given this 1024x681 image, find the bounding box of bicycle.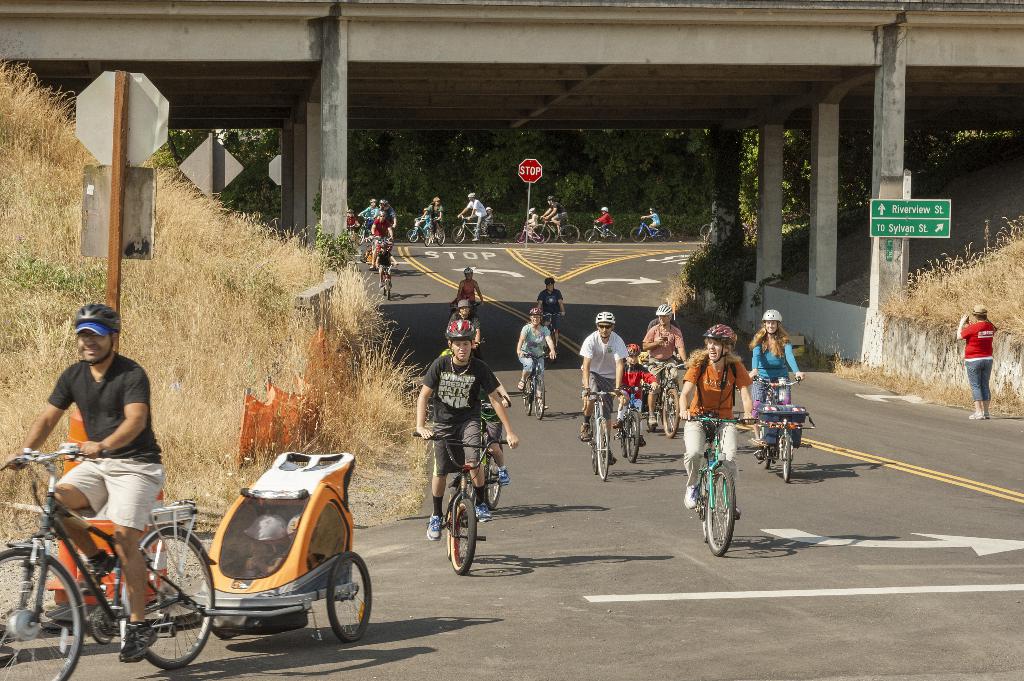
locate(452, 217, 507, 243).
